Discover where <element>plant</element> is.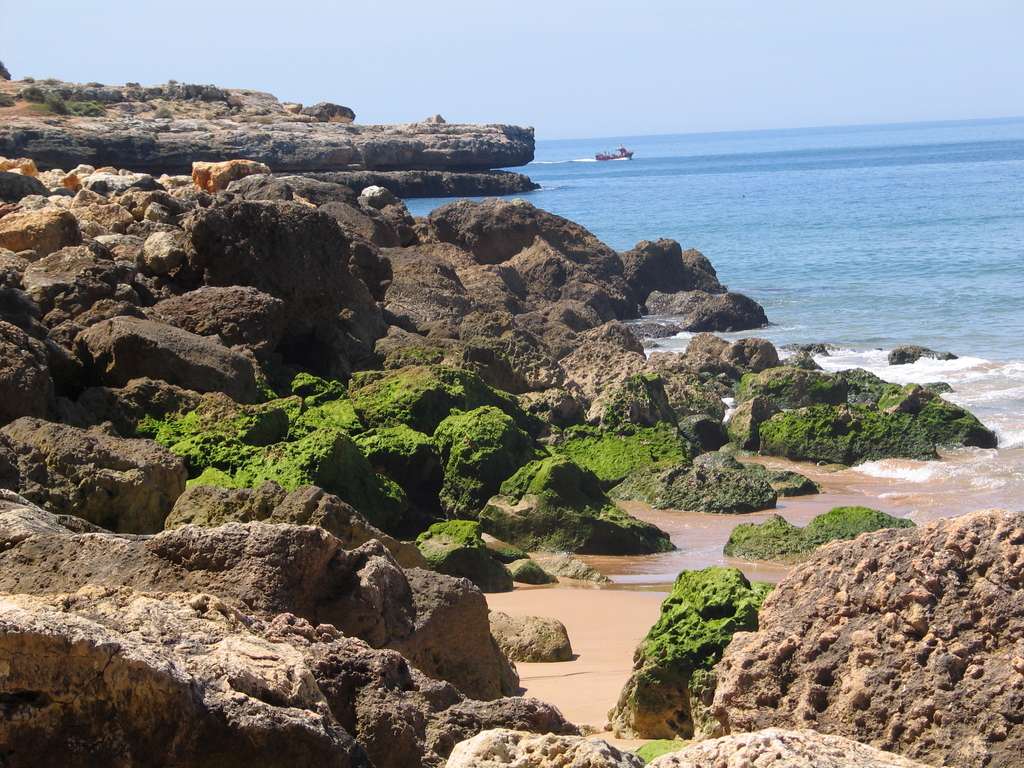
Discovered at left=640, top=566, right=772, bottom=696.
